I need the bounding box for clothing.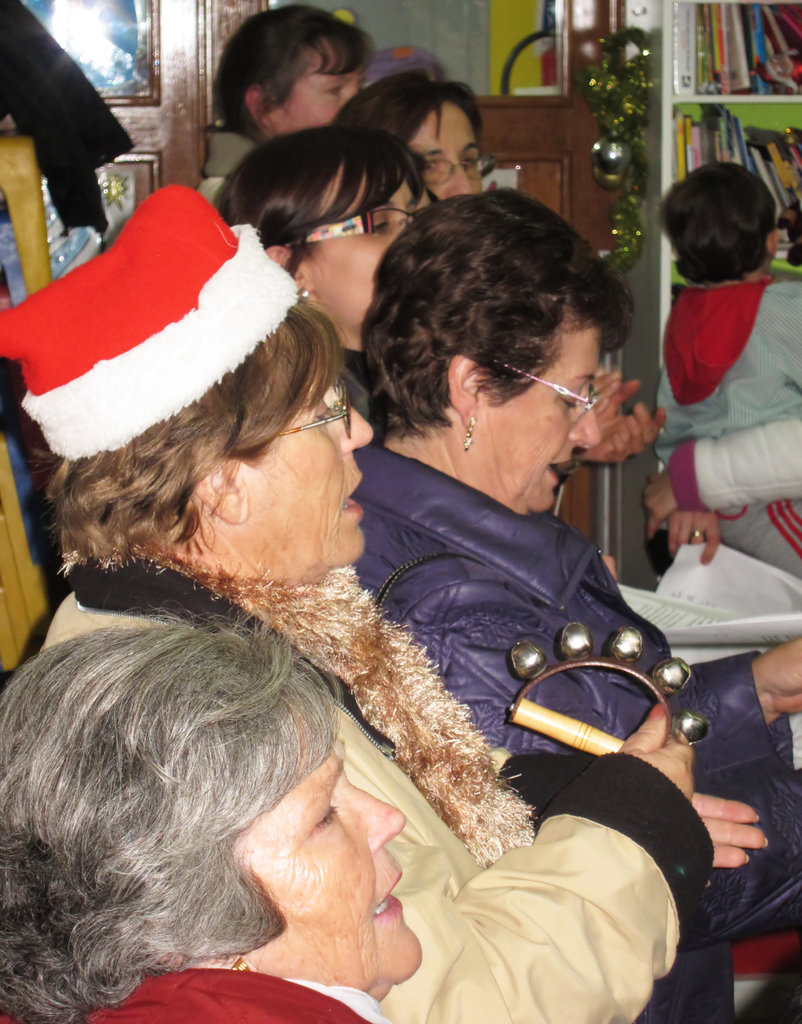
Here it is: select_region(72, 966, 390, 1023).
